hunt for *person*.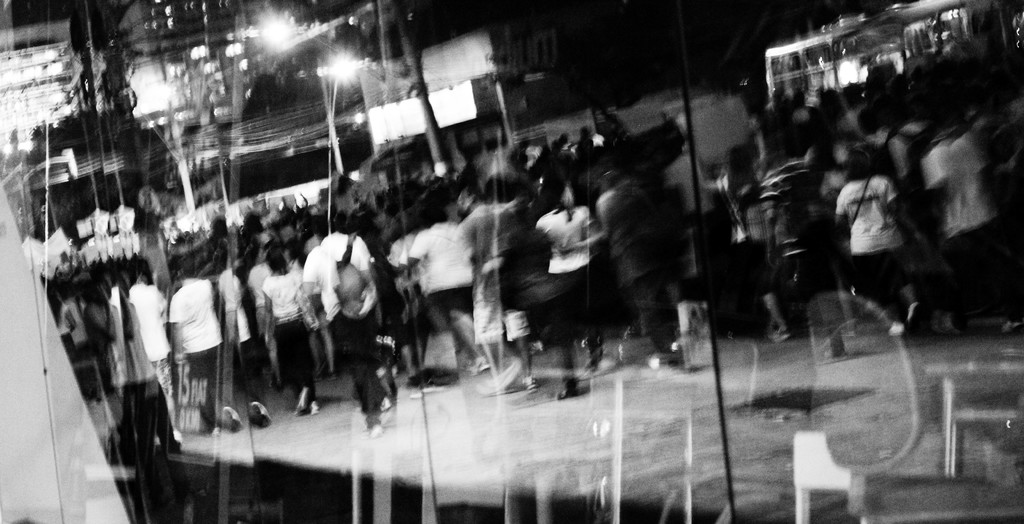
Hunted down at bbox=[128, 258, 182, 441].
